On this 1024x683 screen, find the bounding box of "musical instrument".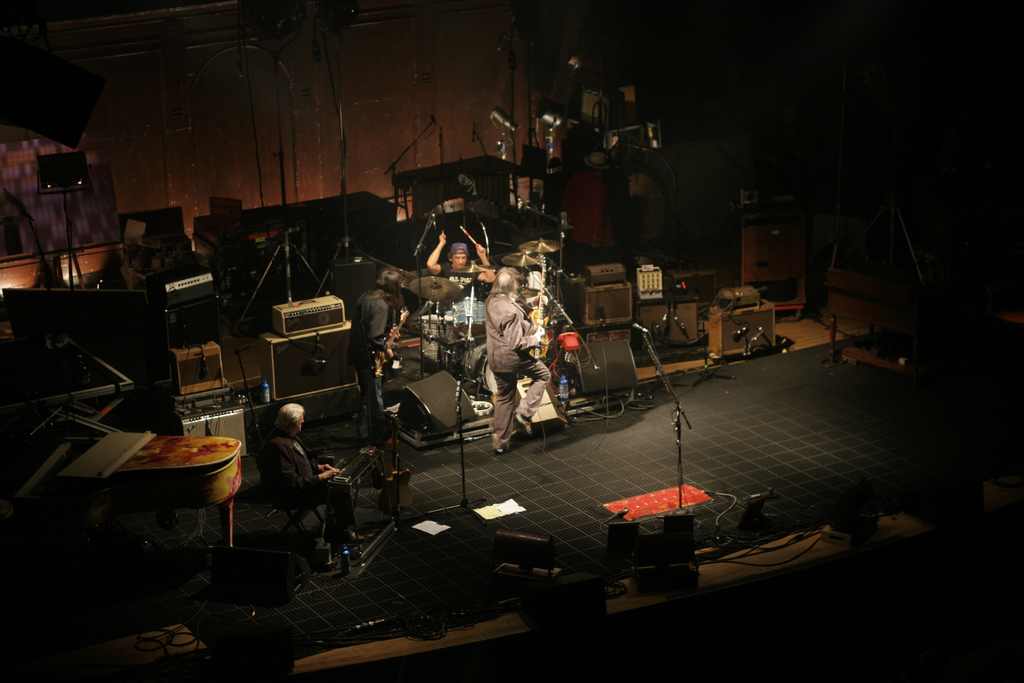
Bounding box: 409 268 465 304.
